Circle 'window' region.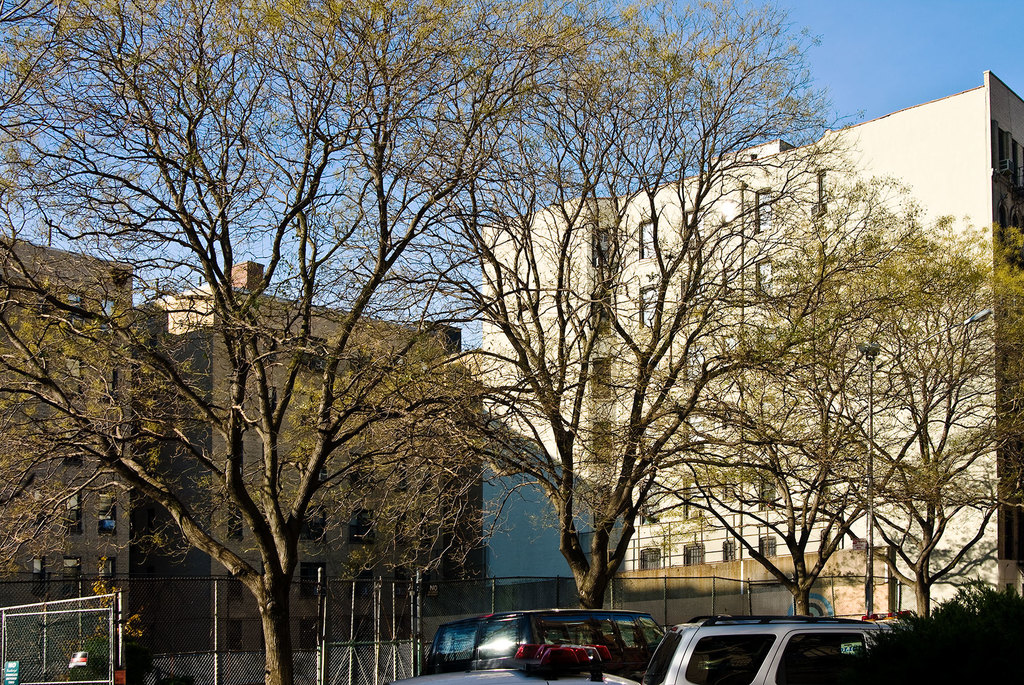
Region: detection(724, 270, 736, 302).
